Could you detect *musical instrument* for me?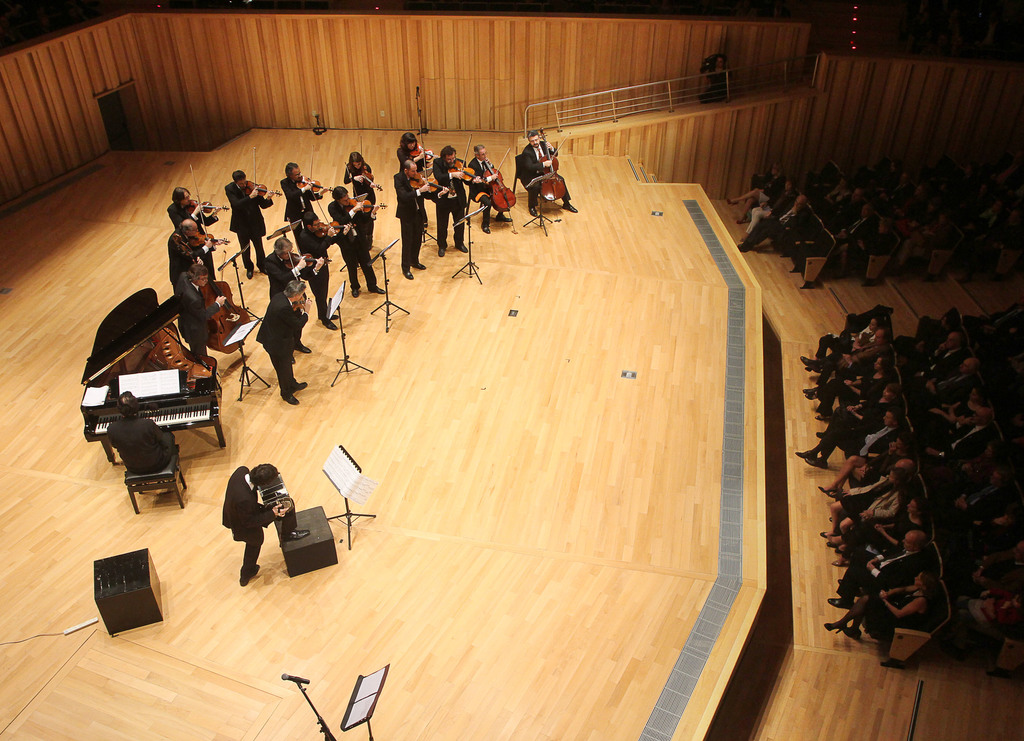
Detection result: 401:161:452:199.
